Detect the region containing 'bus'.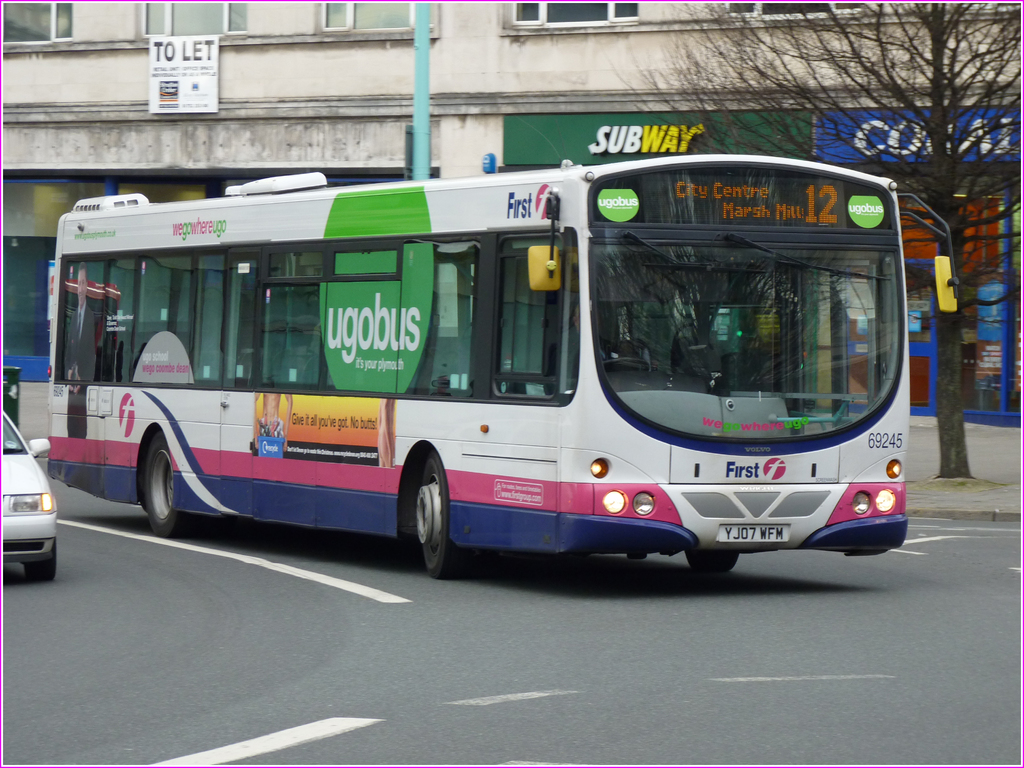
bbox=[46, 154, 956, 579].
